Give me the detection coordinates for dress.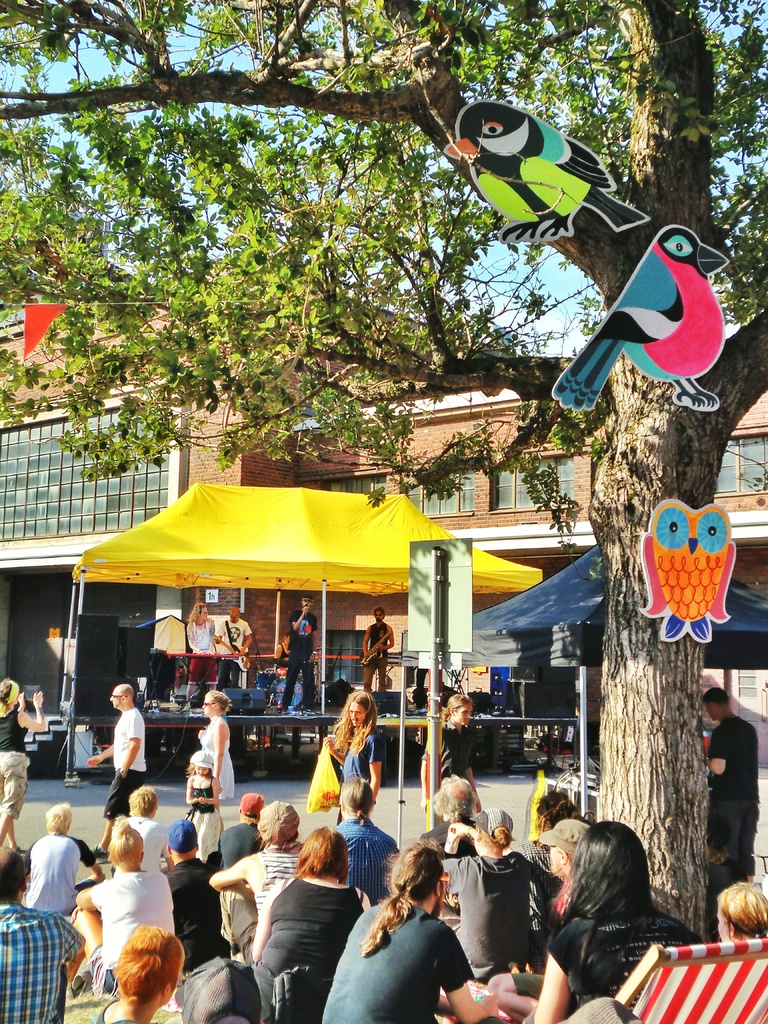
[left=200, top=717, right=234, bottom=796].
